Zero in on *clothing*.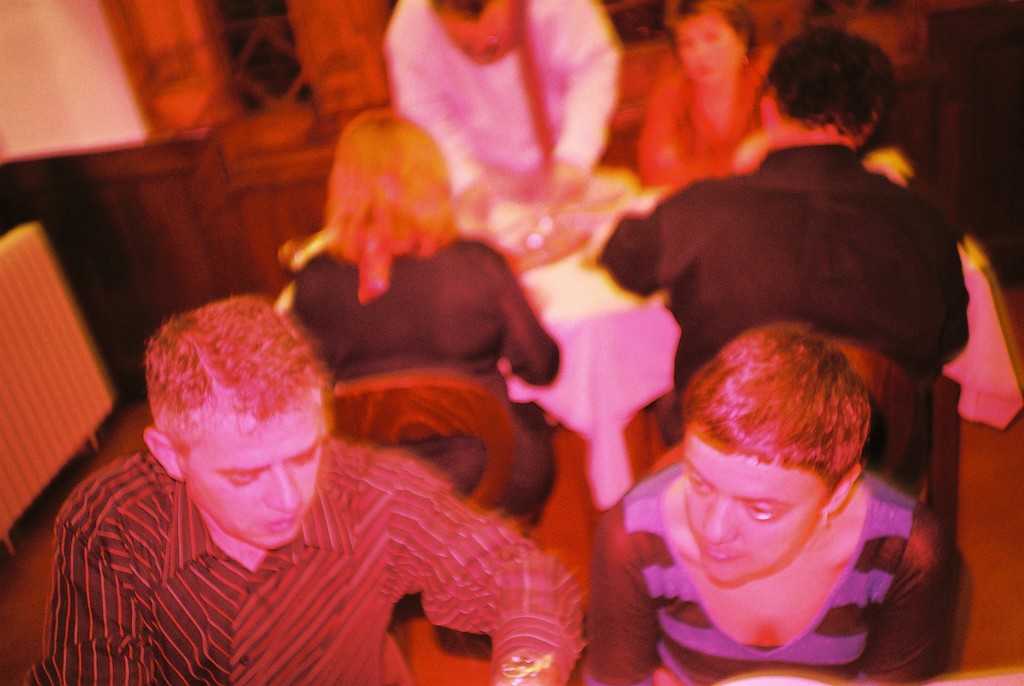
Zeroed in: bbox=(625, 440, 975, 671).
